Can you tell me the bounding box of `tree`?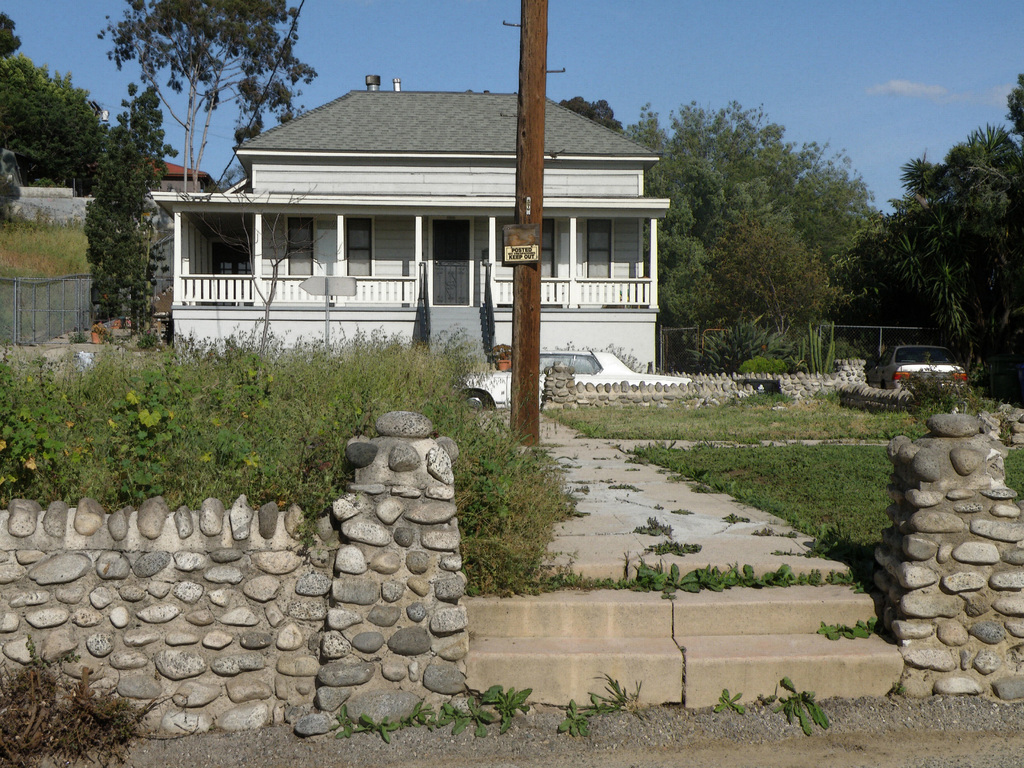
<box>55,89,163,349</box>.
